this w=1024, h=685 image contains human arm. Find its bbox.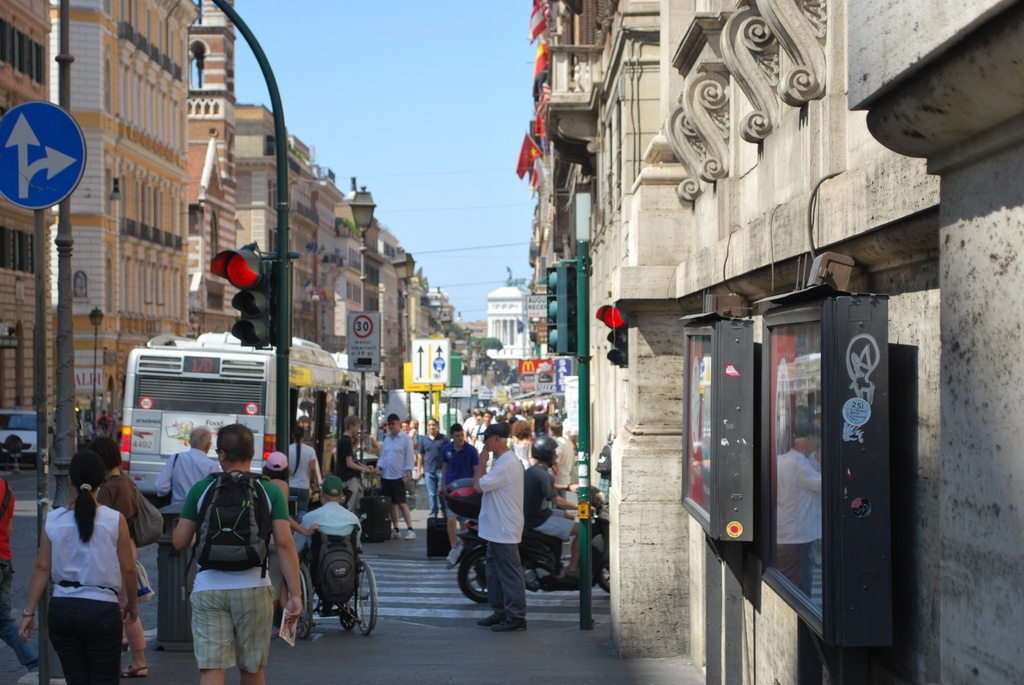
{"x1": 552, "y1": 441, "x2": 580, "y2": 490}.
